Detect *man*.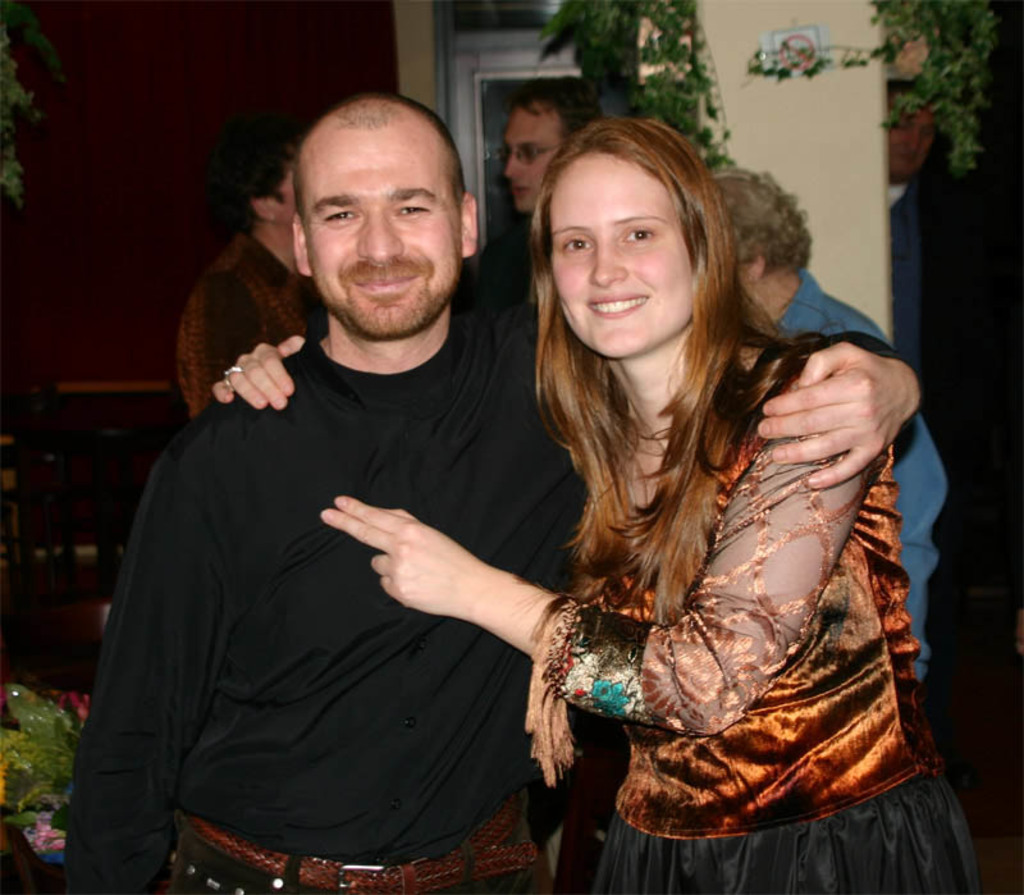
Detected at [left=474, top=90, right=602, bottom=292].
